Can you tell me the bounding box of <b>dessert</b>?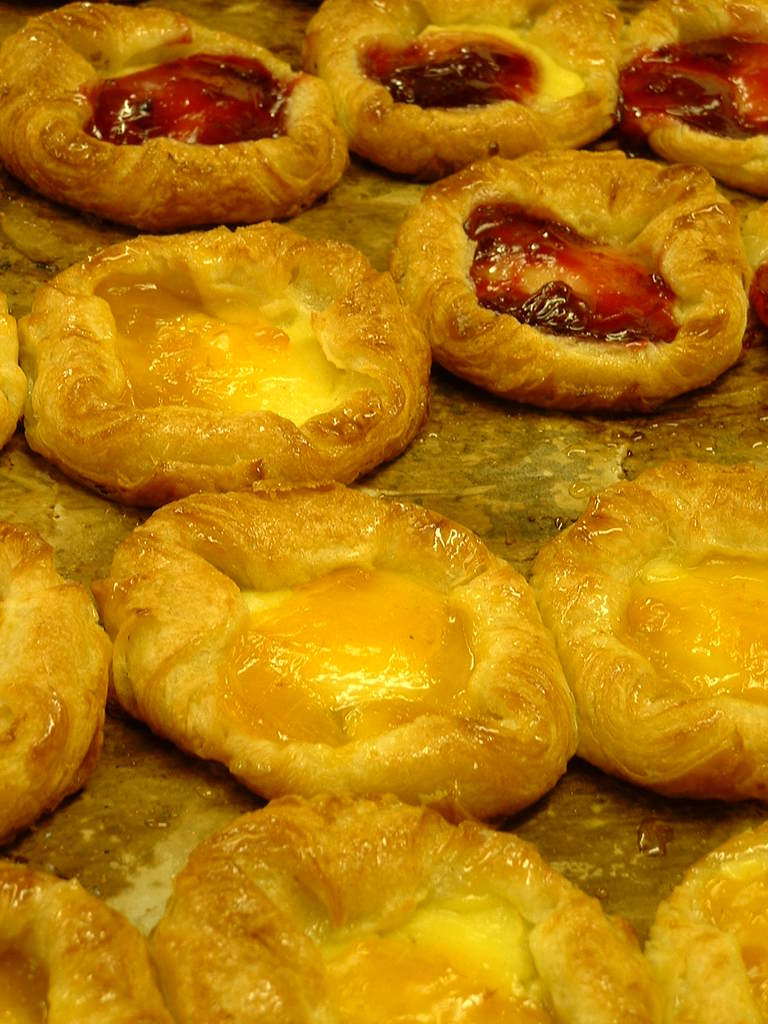
BBox(525, 456, 767, 806).
